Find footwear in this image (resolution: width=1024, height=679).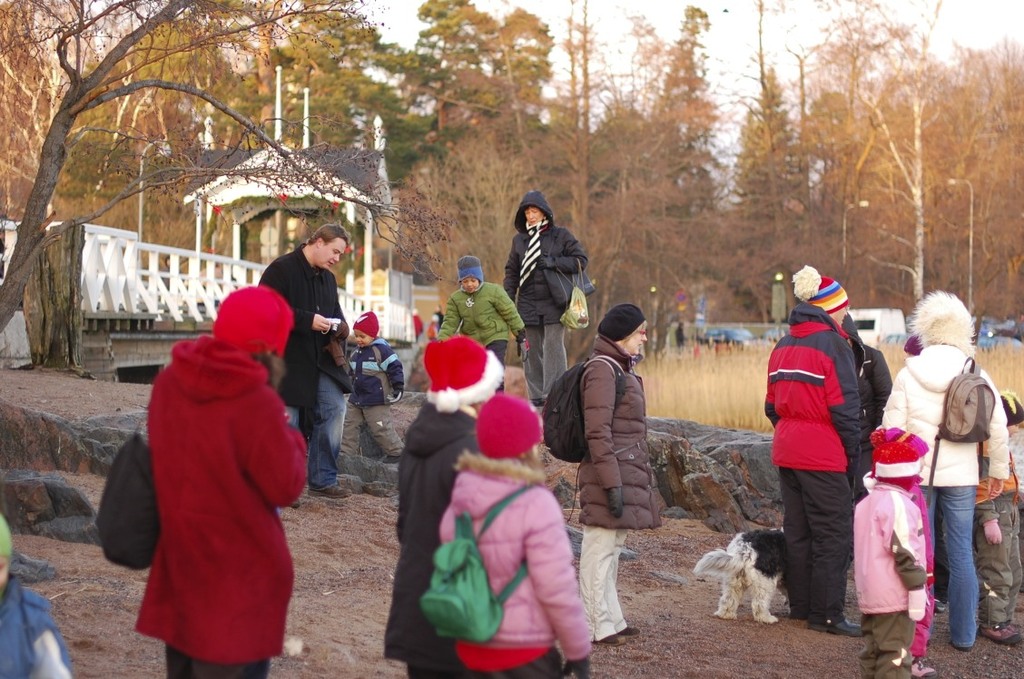
region(808, 616, 865, 636).
